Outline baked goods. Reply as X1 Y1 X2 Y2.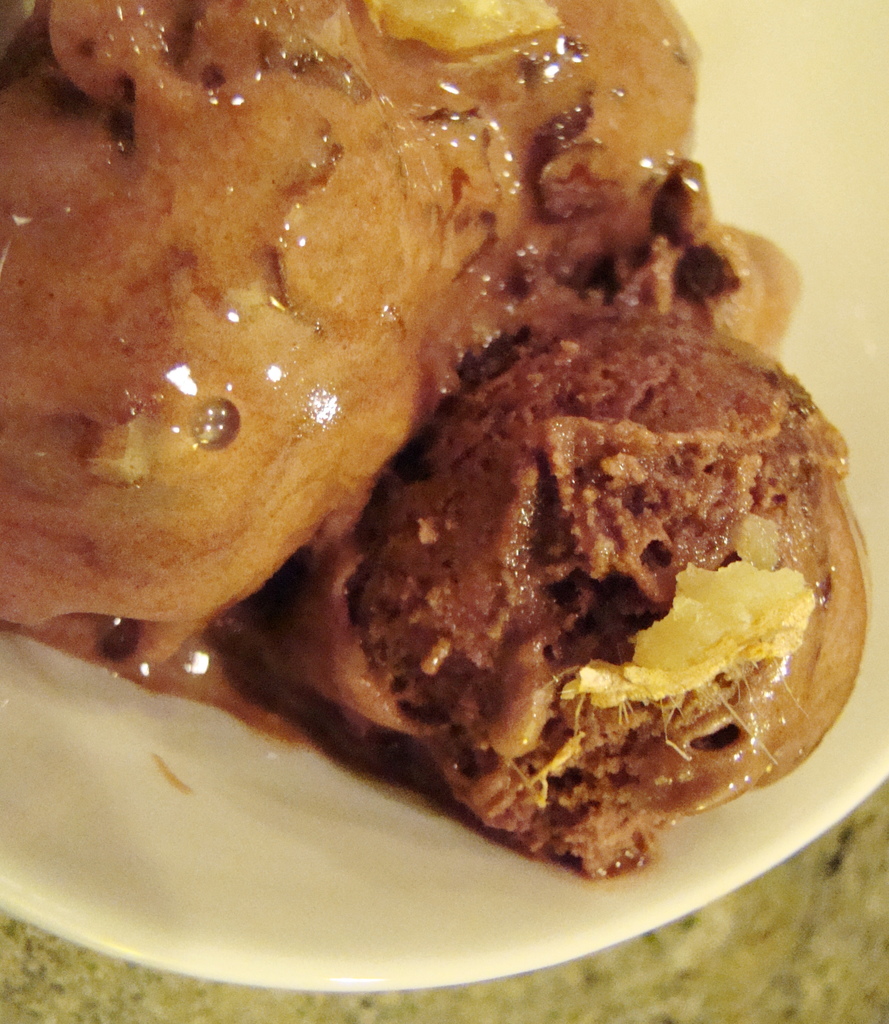
0 0 874 872.
